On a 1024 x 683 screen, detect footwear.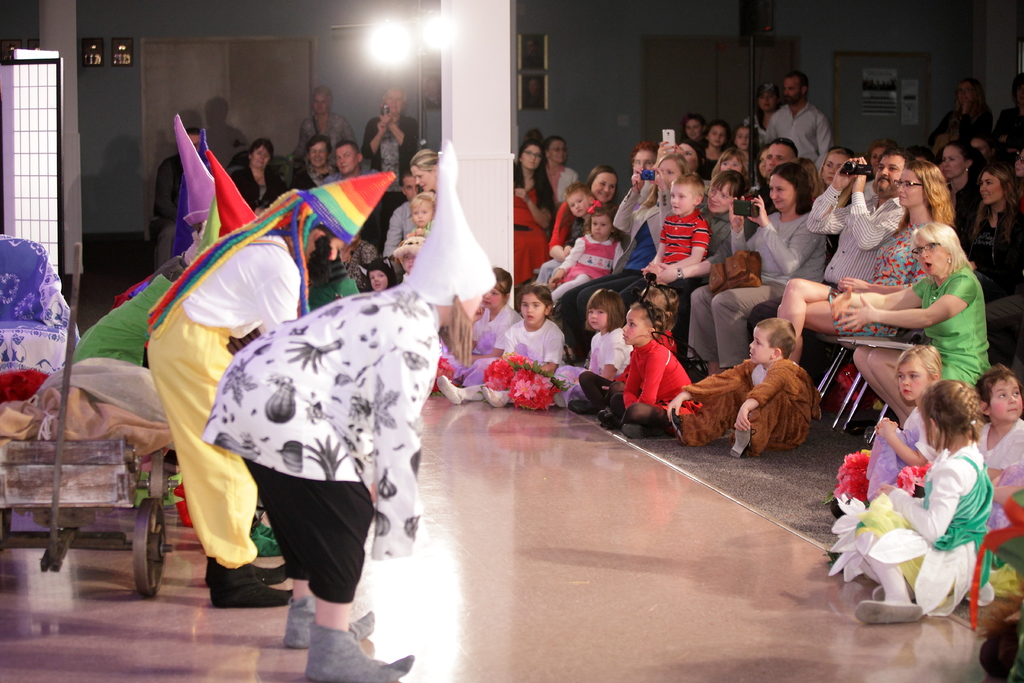
[306,620,426,682].
